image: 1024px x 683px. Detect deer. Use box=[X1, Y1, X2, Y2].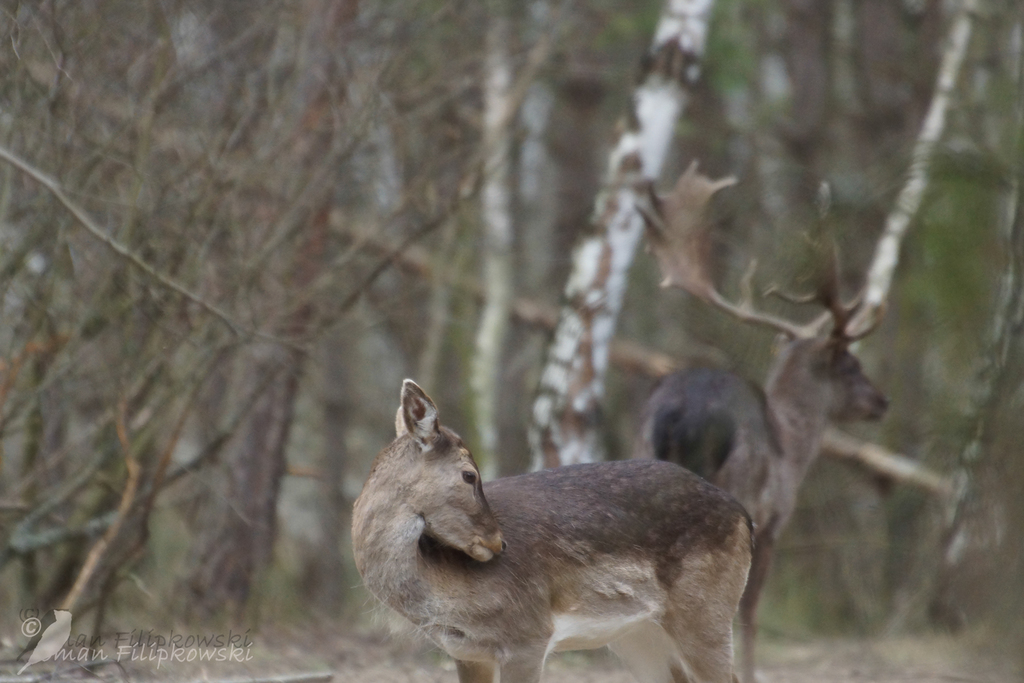
box=[352, 373, 755, 682].
